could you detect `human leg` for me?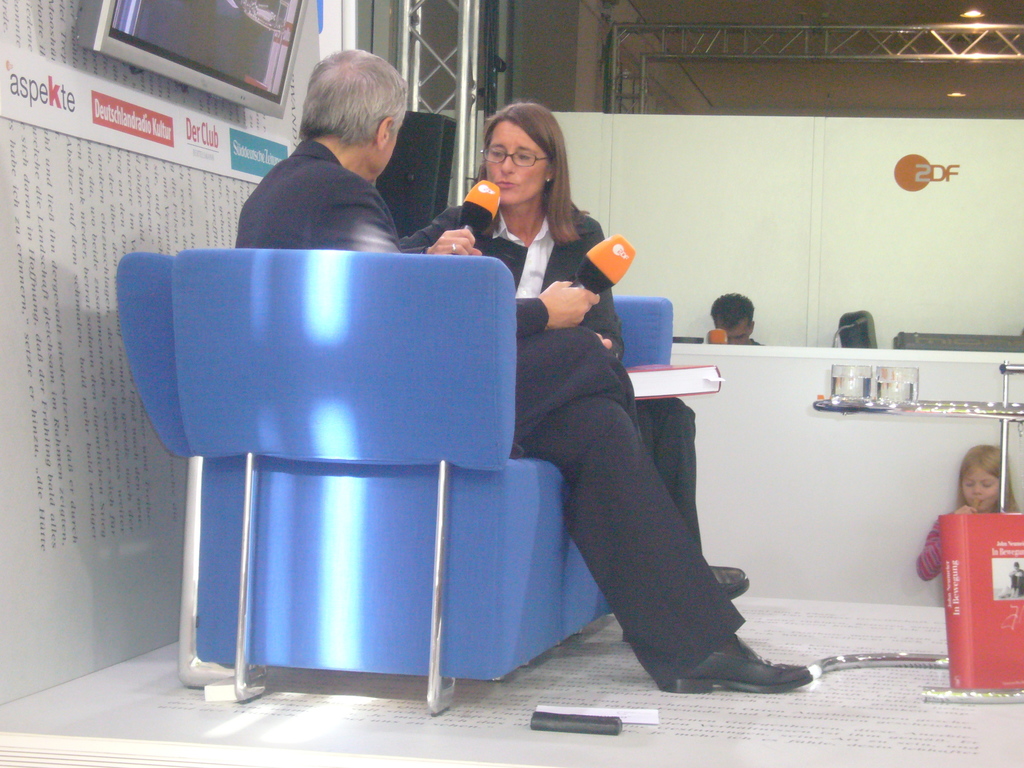
Detection result: Rect(520, 394, 812, 695).
